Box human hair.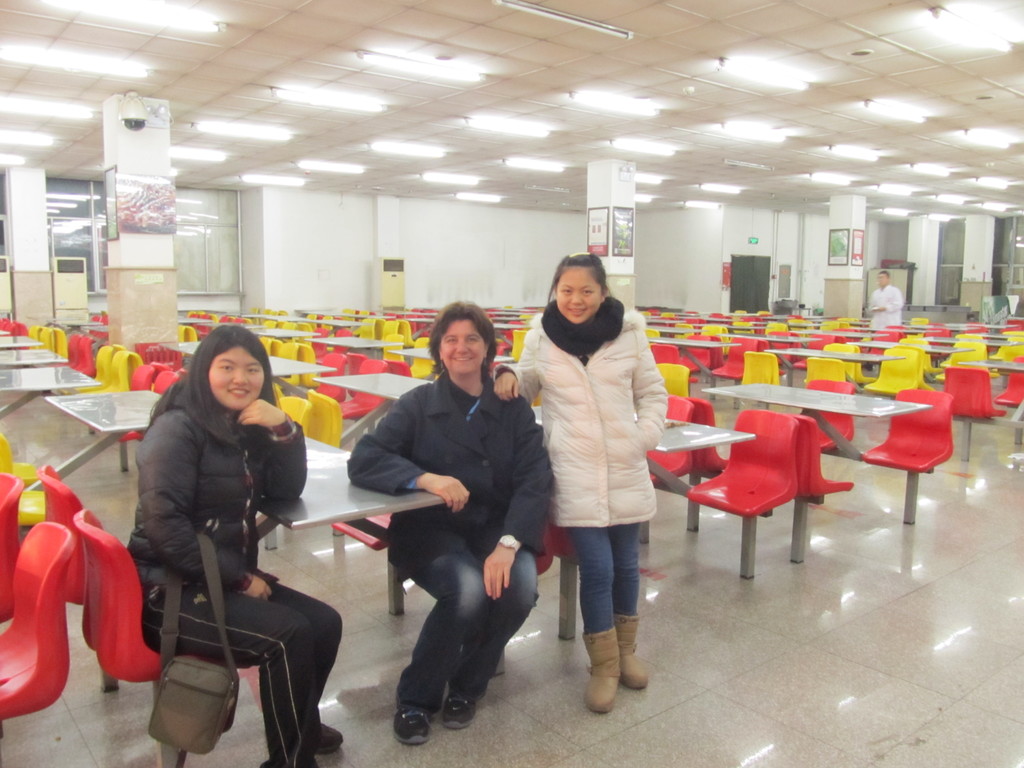
[547,249,607,305].
